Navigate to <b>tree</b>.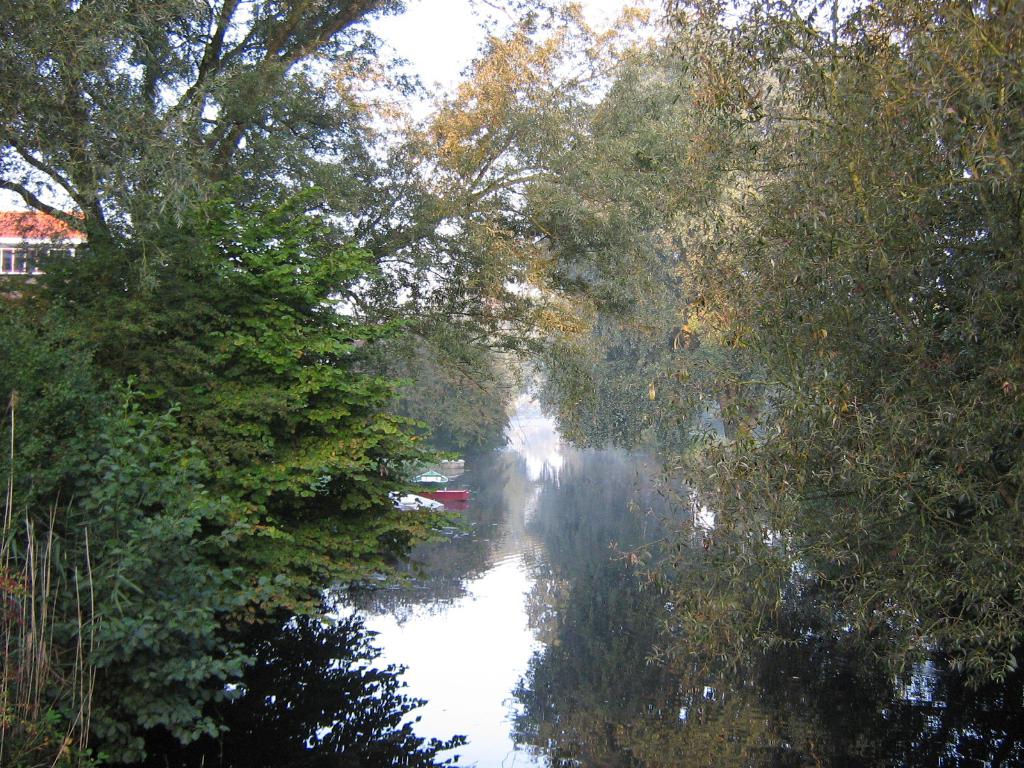
Navigation target: region(483, 0, 782, 452).
